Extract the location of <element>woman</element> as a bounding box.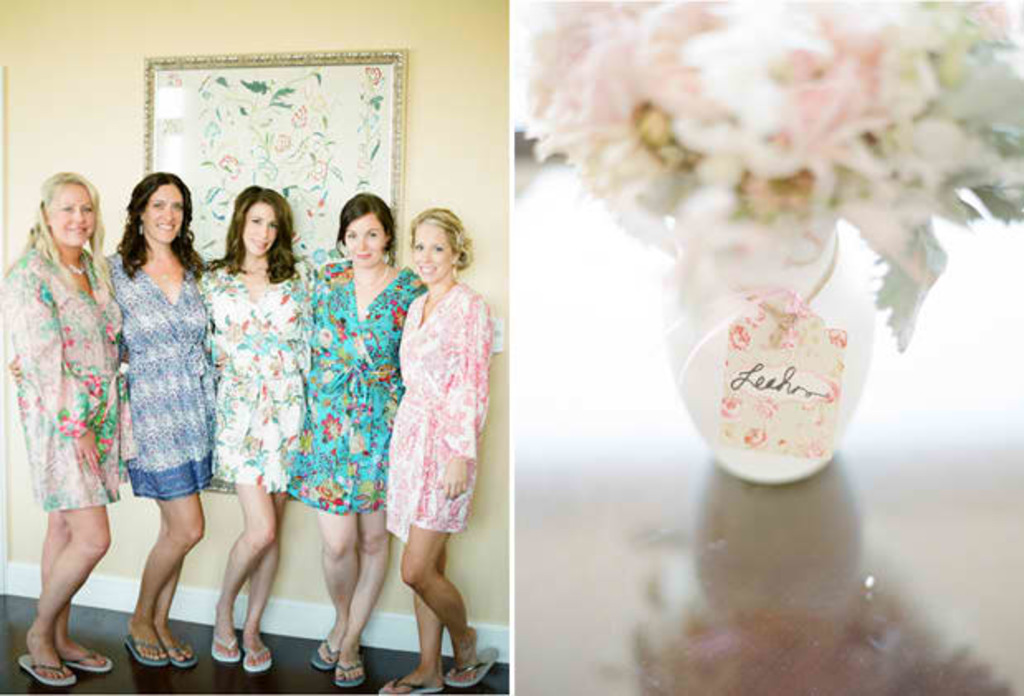
[0, 165, 129, 694].
